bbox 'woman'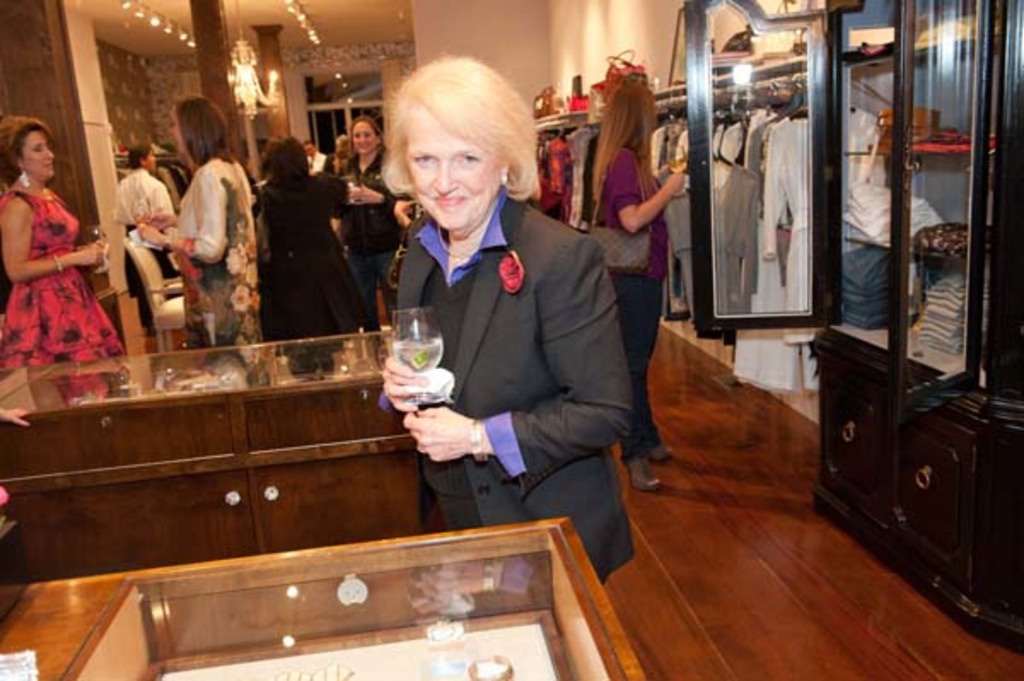
{"x1": 241, "y1": 142, "x2": 384, "y2": 343}
